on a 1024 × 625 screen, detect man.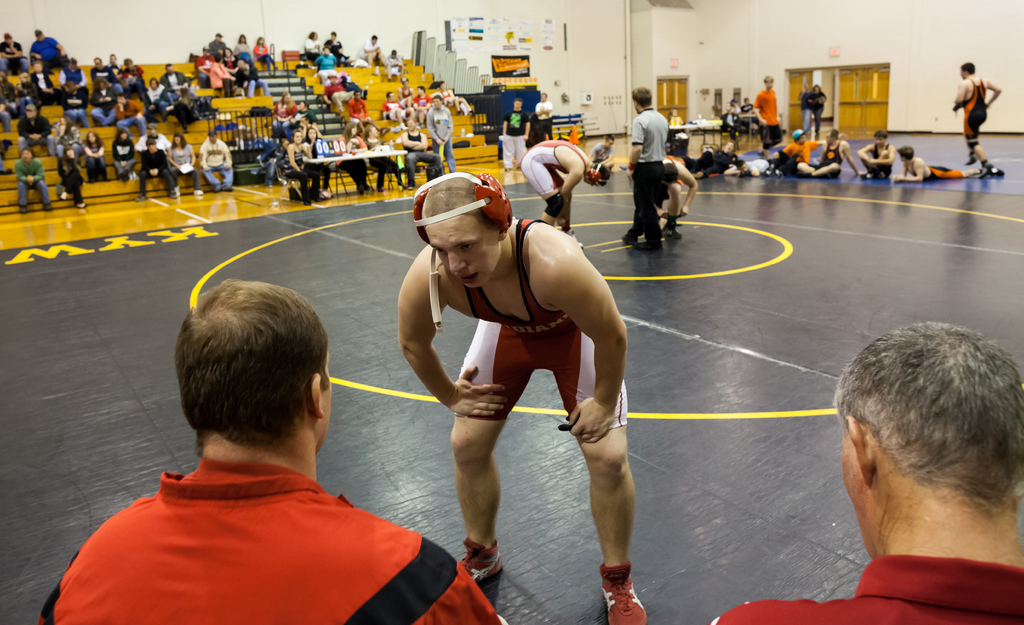
797, 307, 1023, 624.
